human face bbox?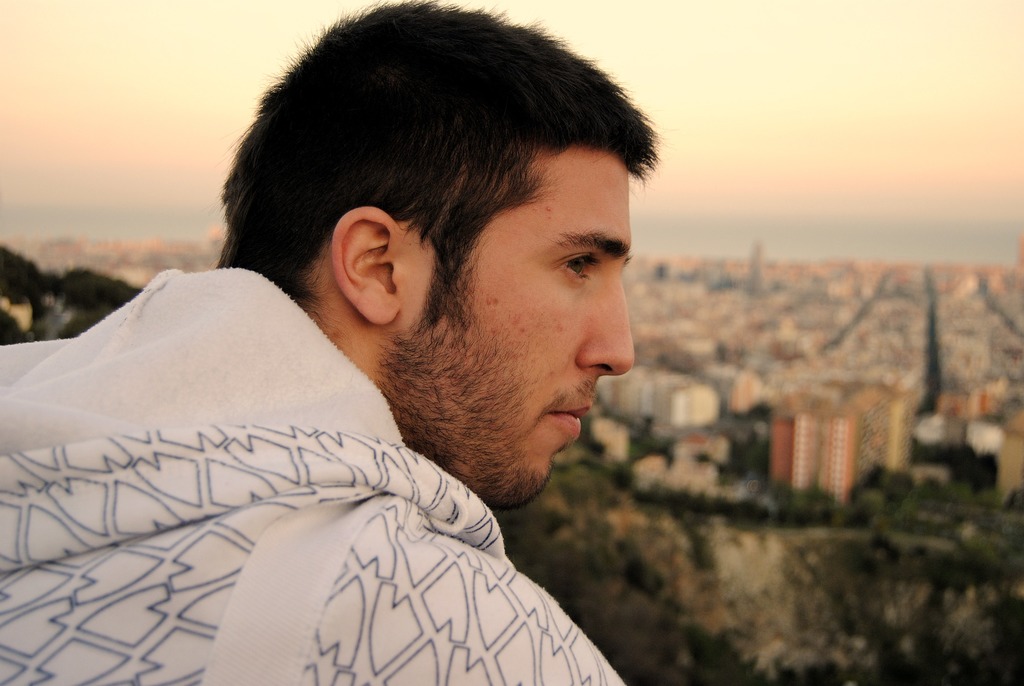
bbox=[417, 152, 634, 502]
